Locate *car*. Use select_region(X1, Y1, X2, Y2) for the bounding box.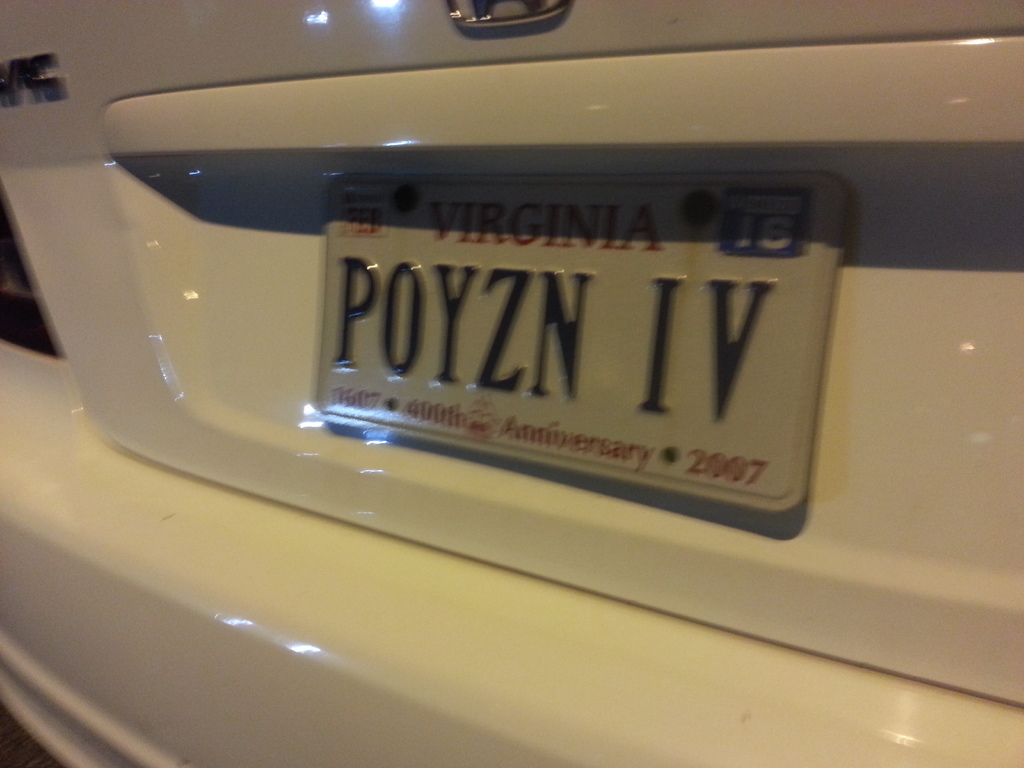
select_region(0, 0, 1023, 767).
